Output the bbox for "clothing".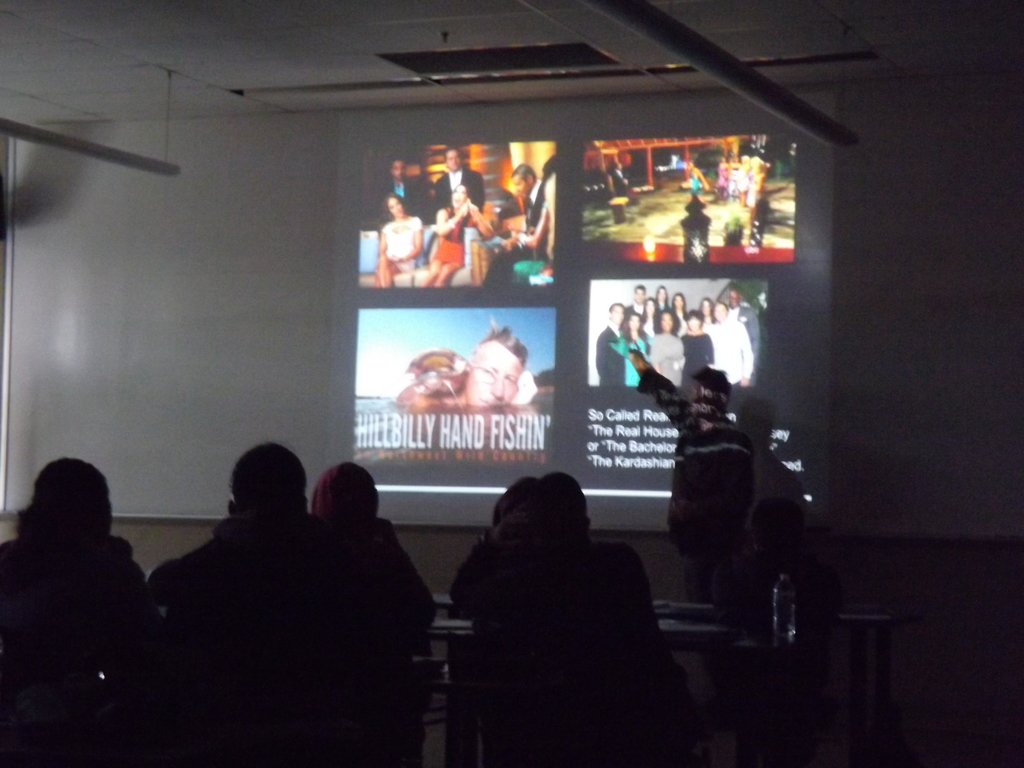
x1=626, y1=302, x2=644, y2=317.
